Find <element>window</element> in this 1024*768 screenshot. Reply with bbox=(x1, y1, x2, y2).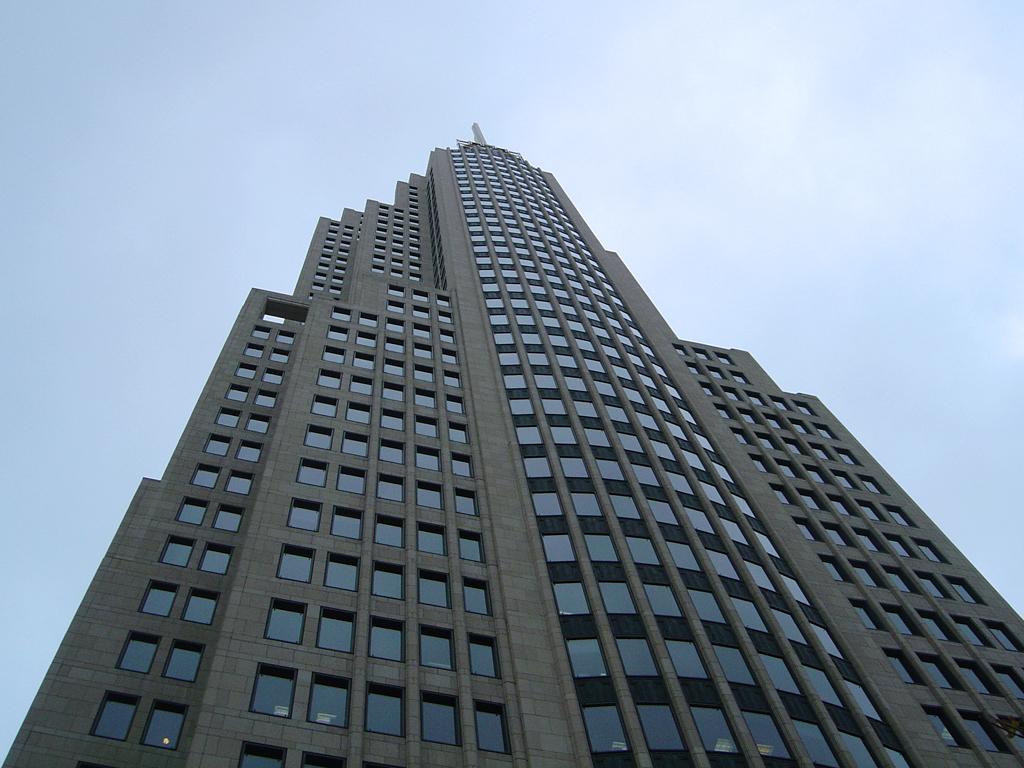
bbox=(413, 418, 437, 439).
